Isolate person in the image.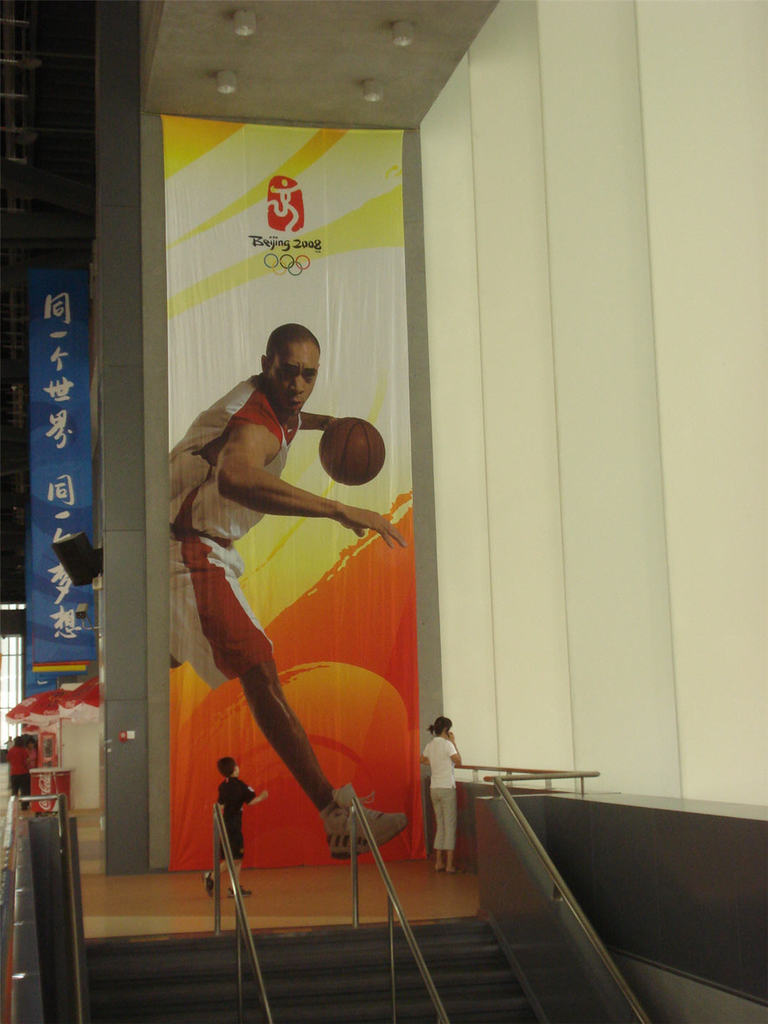
Isolated region: bbox(424, 719, 461, 874).
